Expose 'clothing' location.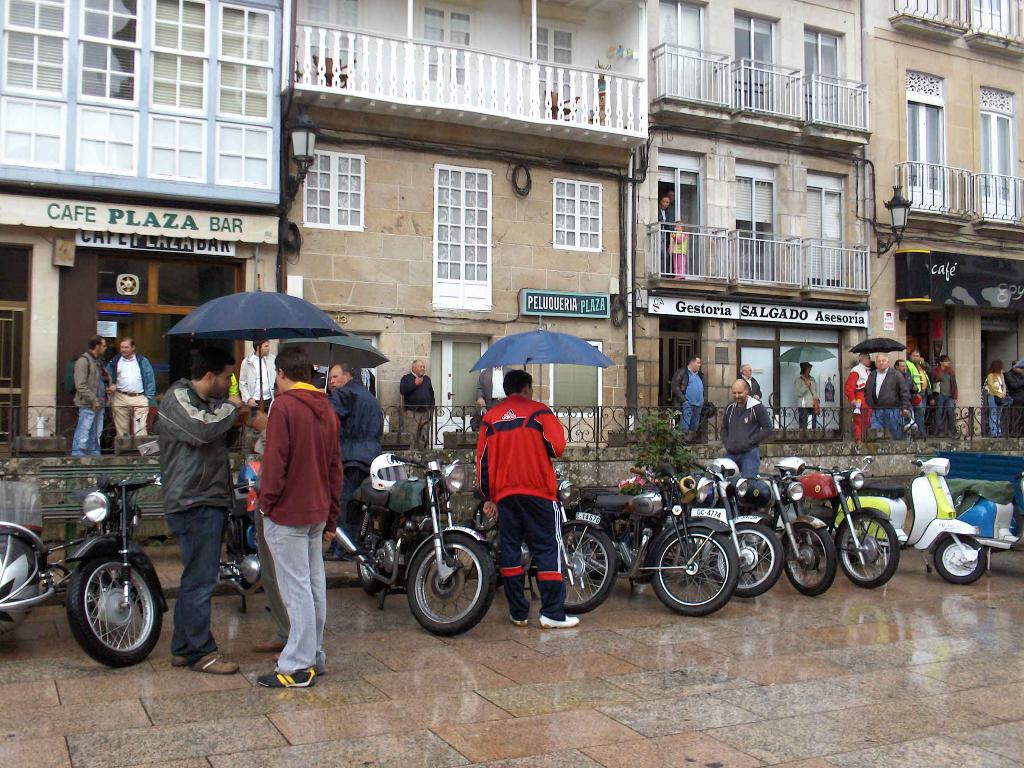
Exposed at 865:369:900:444.
